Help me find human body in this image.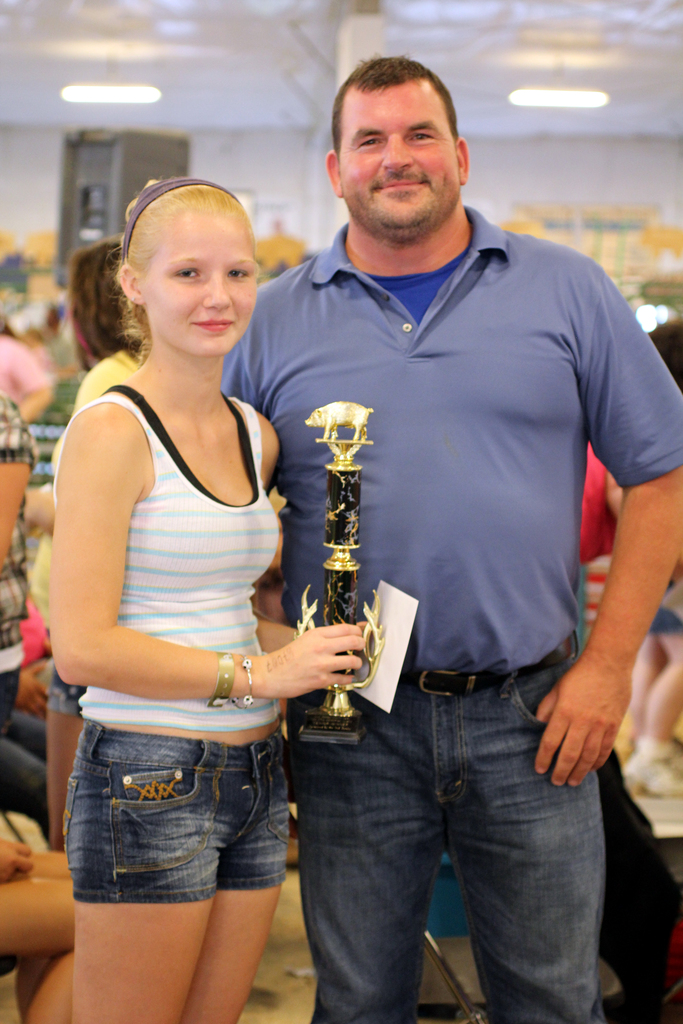
Found it: left=0, top=840, right=74, bottom=1023.
